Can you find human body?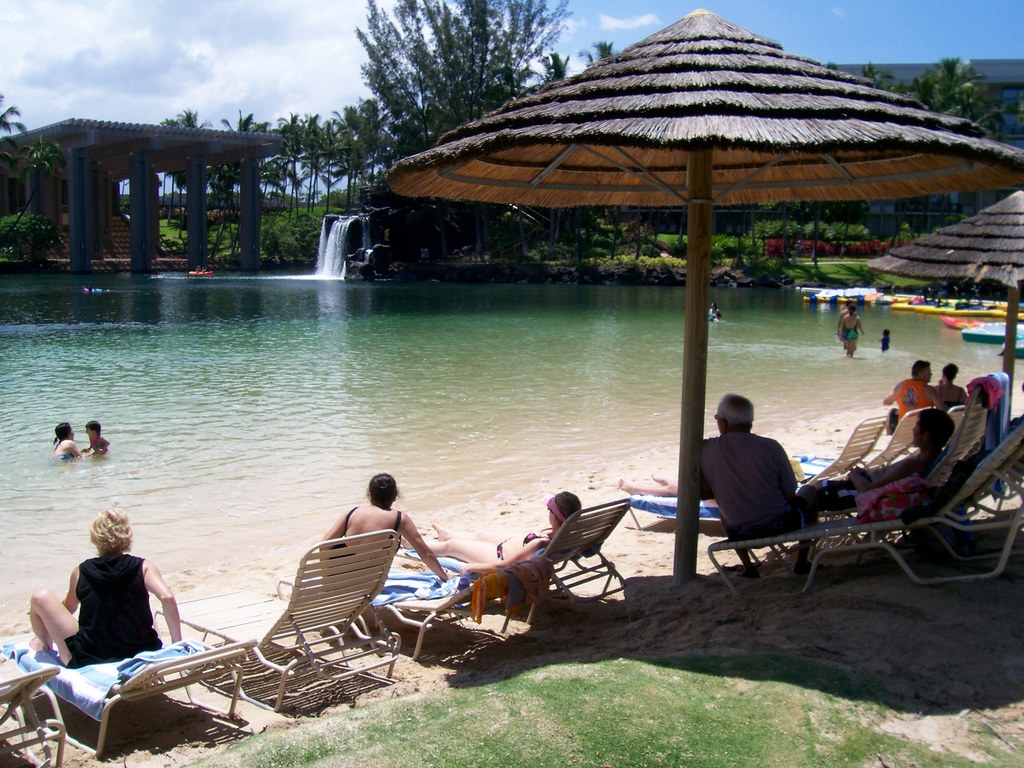
Yes, bounding box: (left=614, top=470, right=682, bottom=499).
